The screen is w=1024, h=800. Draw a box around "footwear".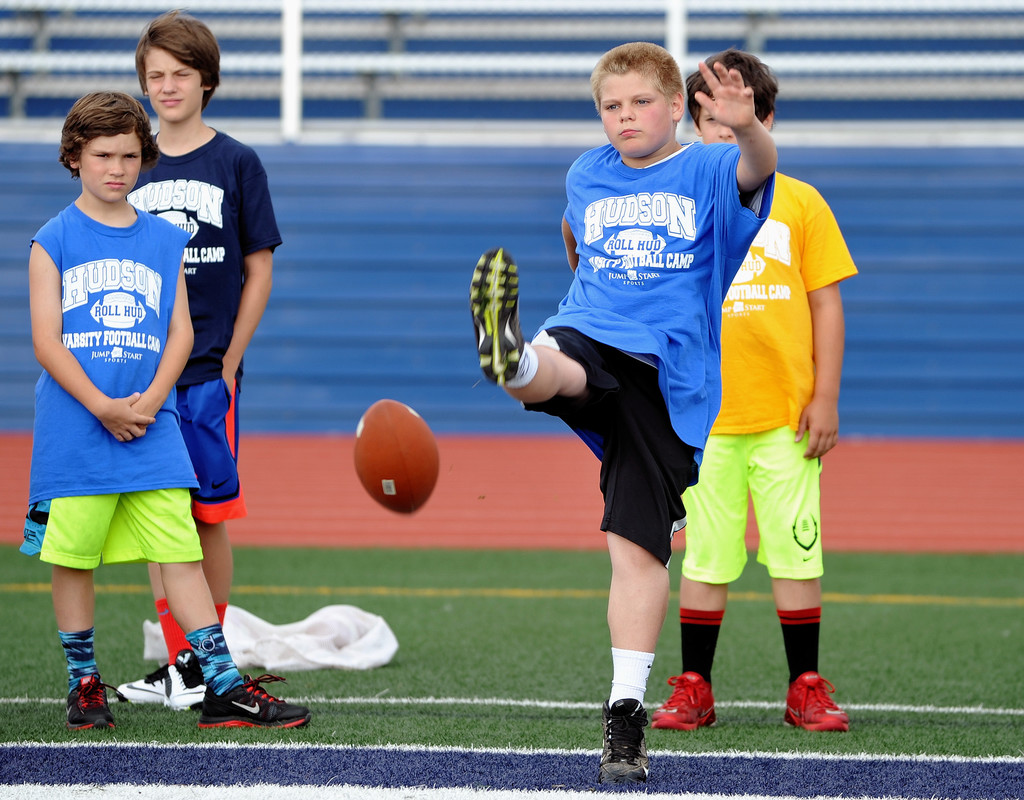
left=784, top=667, right=852, bottom=734.
